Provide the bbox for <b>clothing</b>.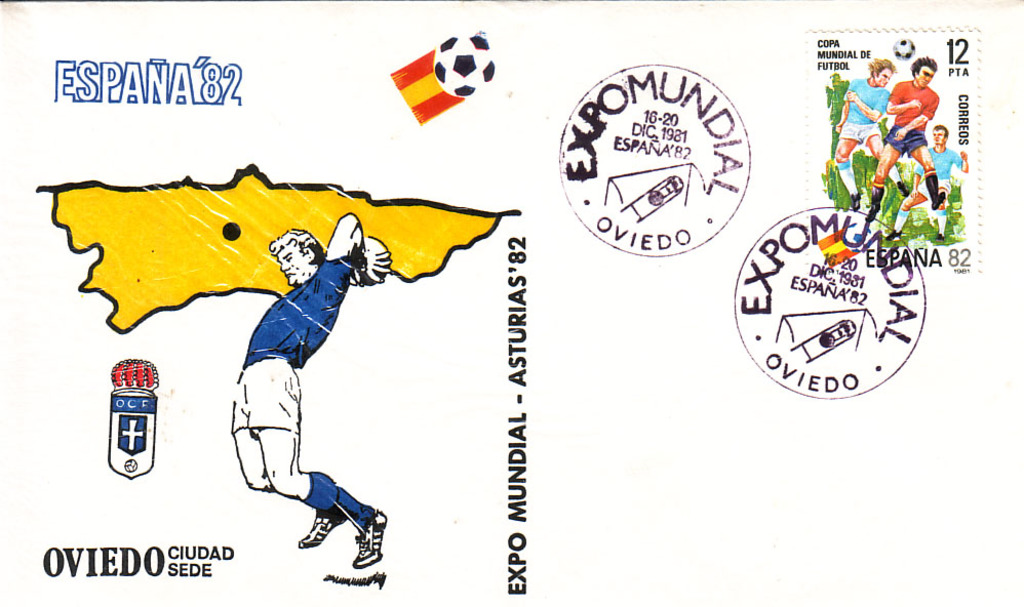
bbox=(841, 79, 885, 146).
